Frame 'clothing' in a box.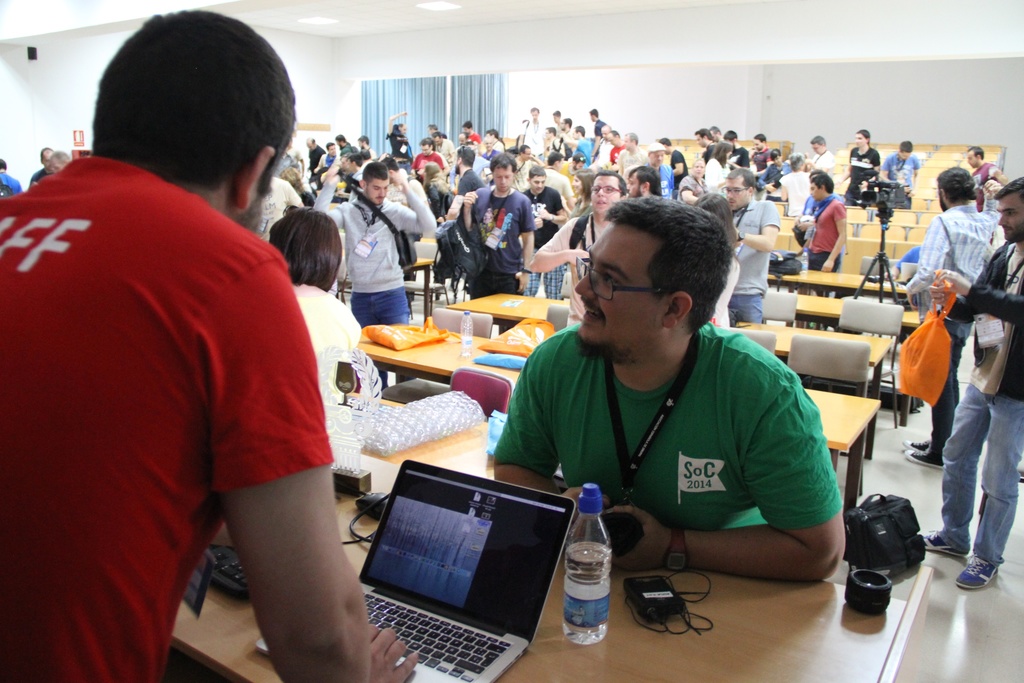
<region>618, 151, 640, 179</region>.
